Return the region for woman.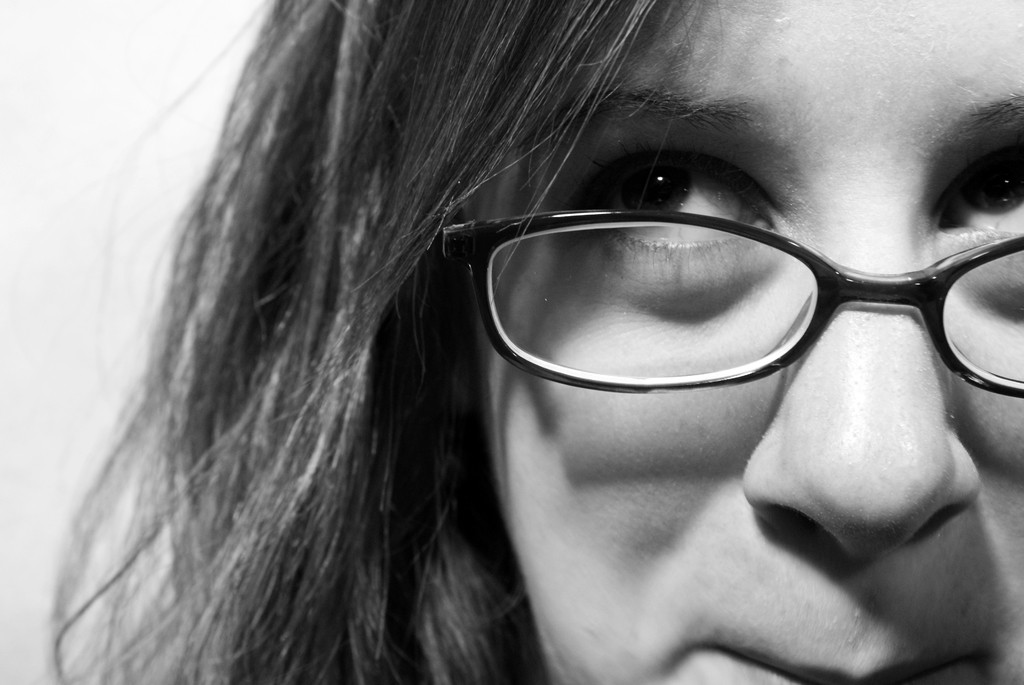
[47, 51, 973, 683].
